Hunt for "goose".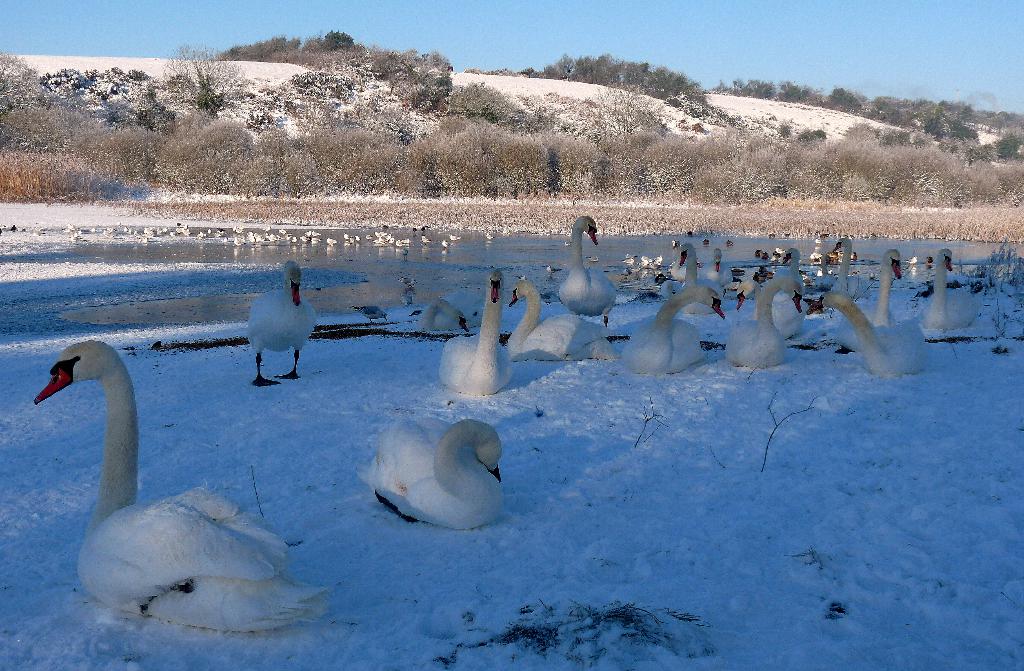
Hunted down at (729, 276, 804, 366).
